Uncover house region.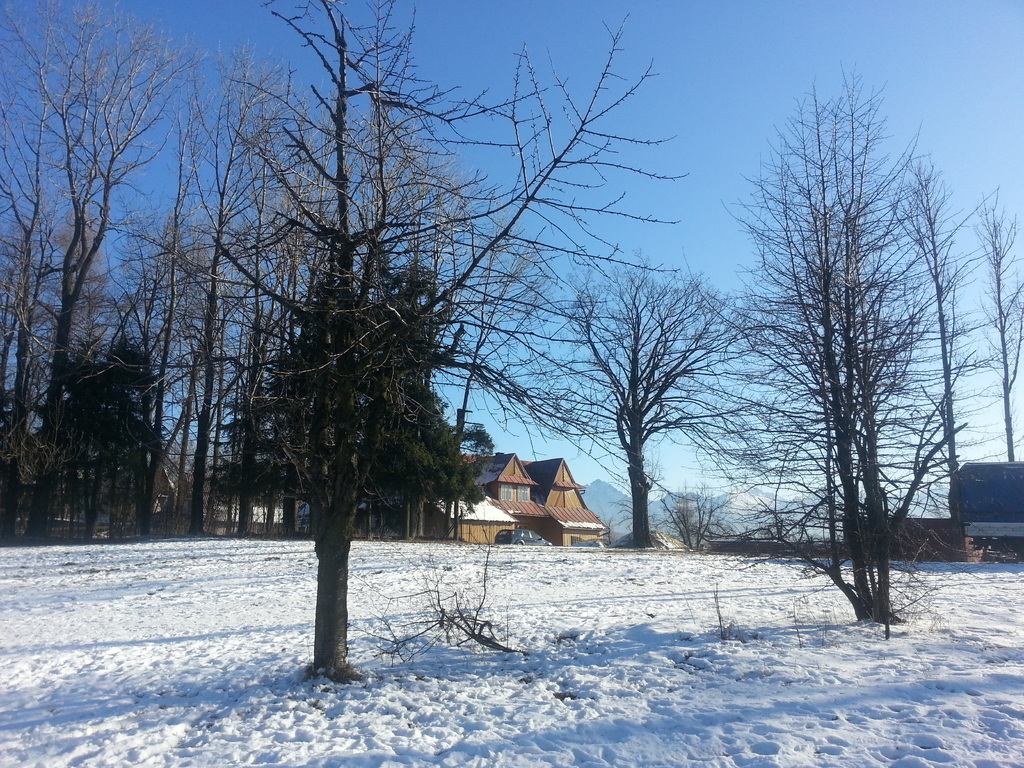
Uncovered: (x1=216, y1=469, x2=340, y2=543).
